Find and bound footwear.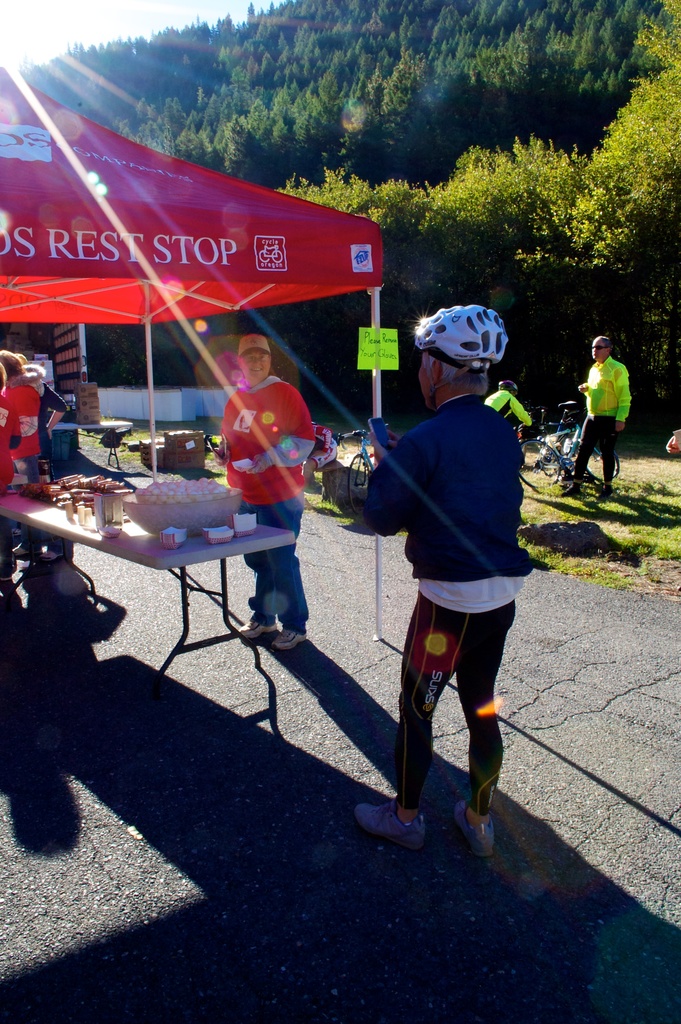
Bound: <box>234,619,279,643</box>.
